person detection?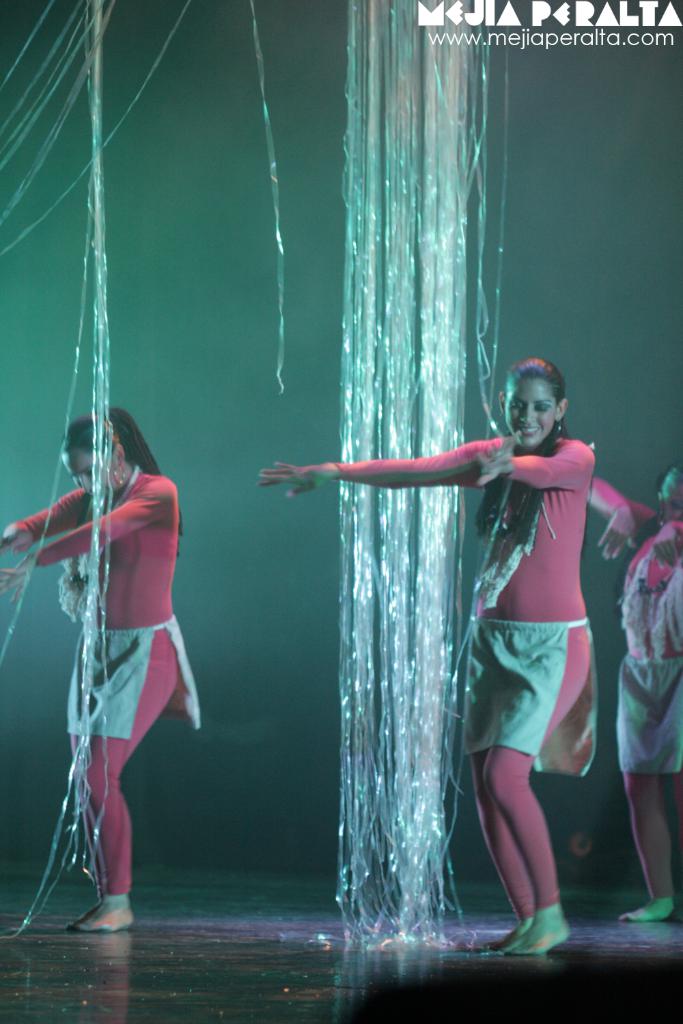
BBox(38, 384, 208, 952)
